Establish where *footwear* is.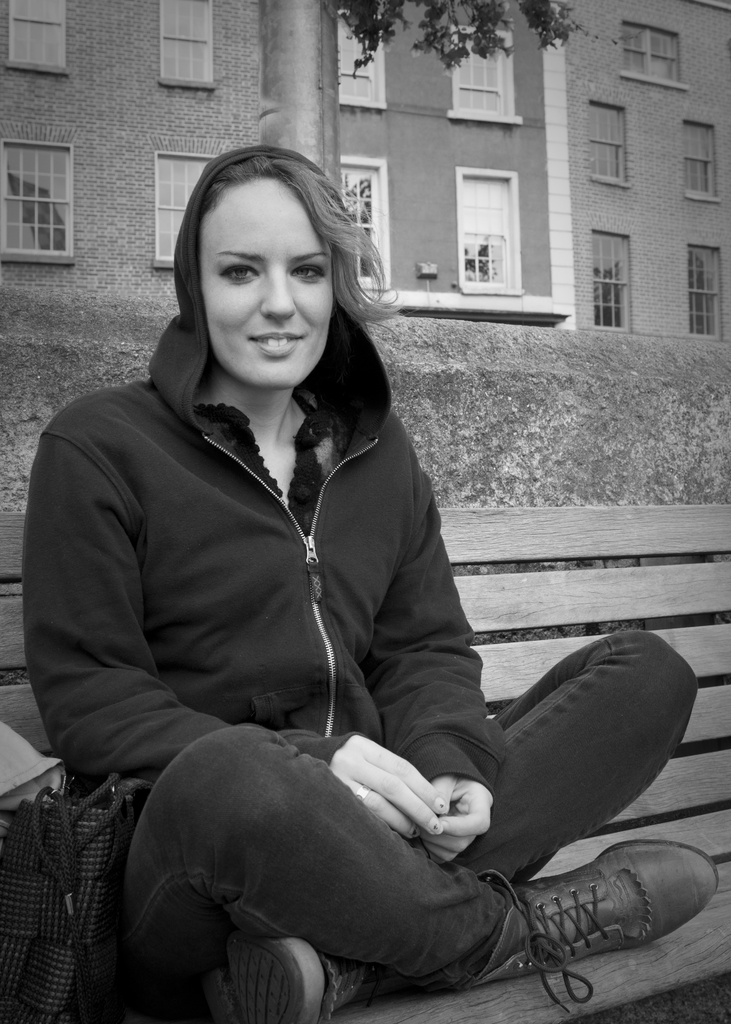
Established at 205:929:362:1023.
